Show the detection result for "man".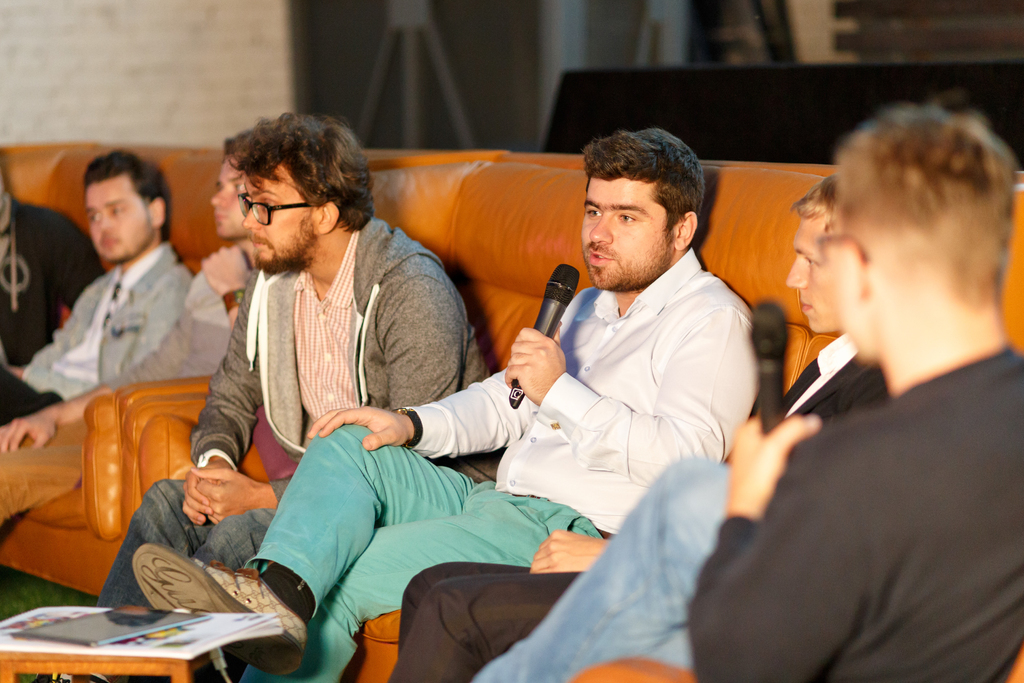
32, 109, 490, 682.
